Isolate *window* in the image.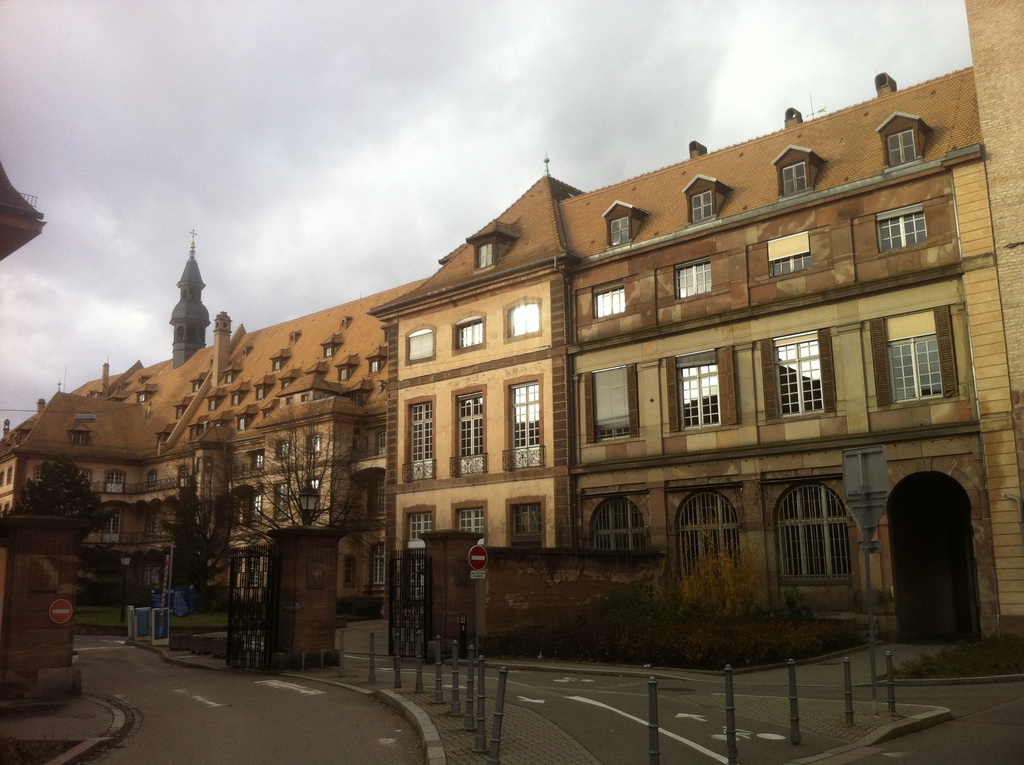
Isolated region: 278, 443, 290, 456.
